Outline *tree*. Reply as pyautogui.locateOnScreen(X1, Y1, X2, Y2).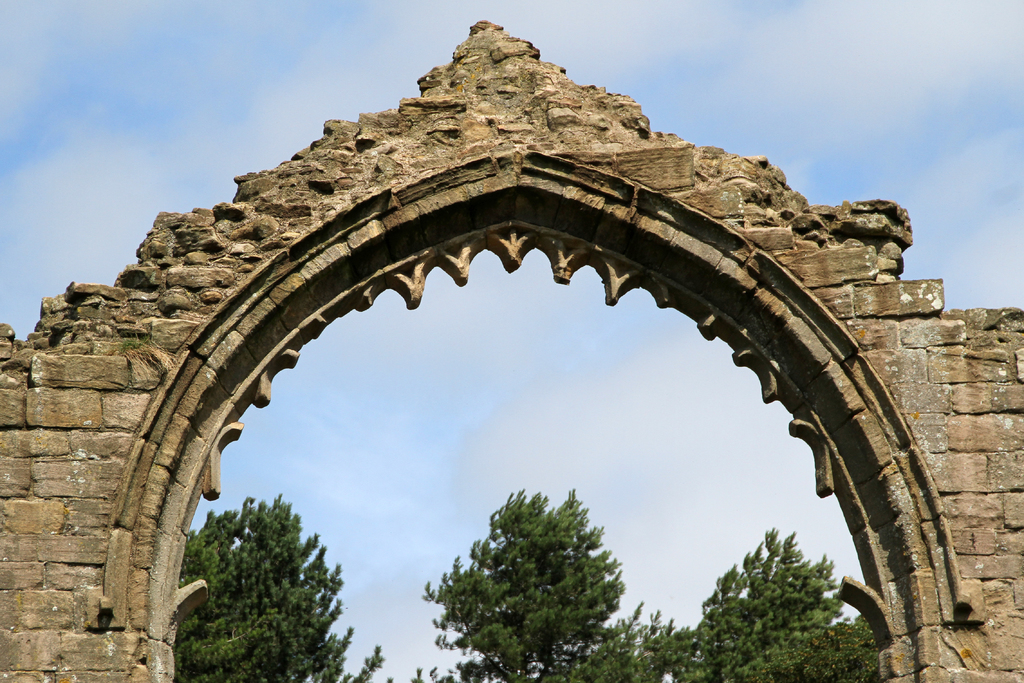
pyautogui.locateOnScreen(754, 613, 884, 682).
